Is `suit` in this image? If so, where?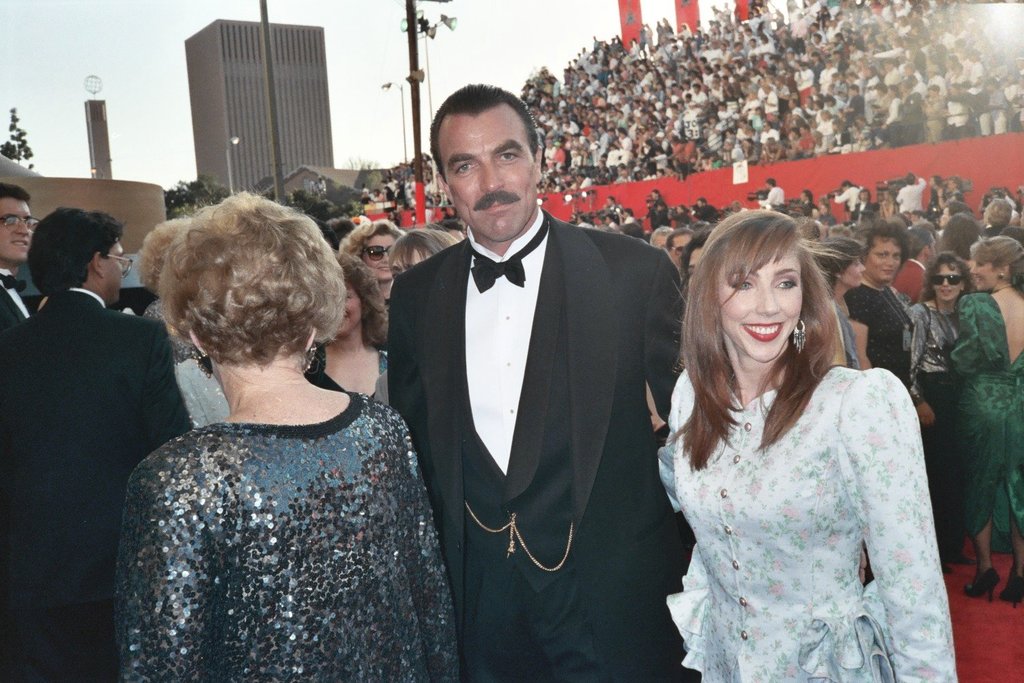
Yes, at (396,100,681,663).
